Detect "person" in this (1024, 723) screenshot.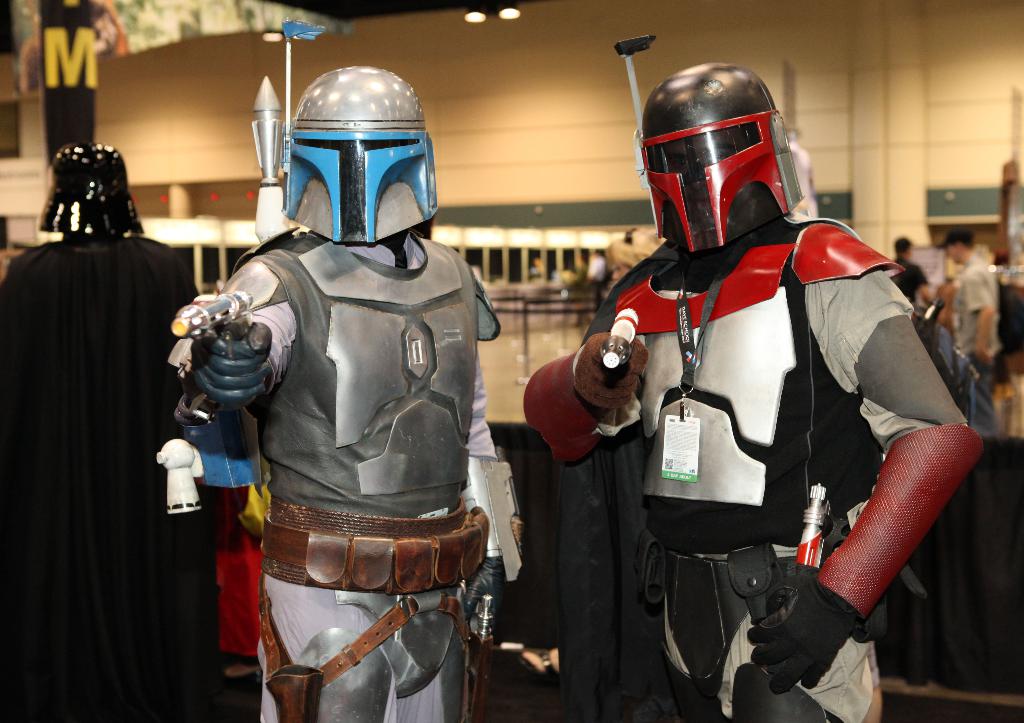
Detection: bbox(936, 230, 1006, 398).
